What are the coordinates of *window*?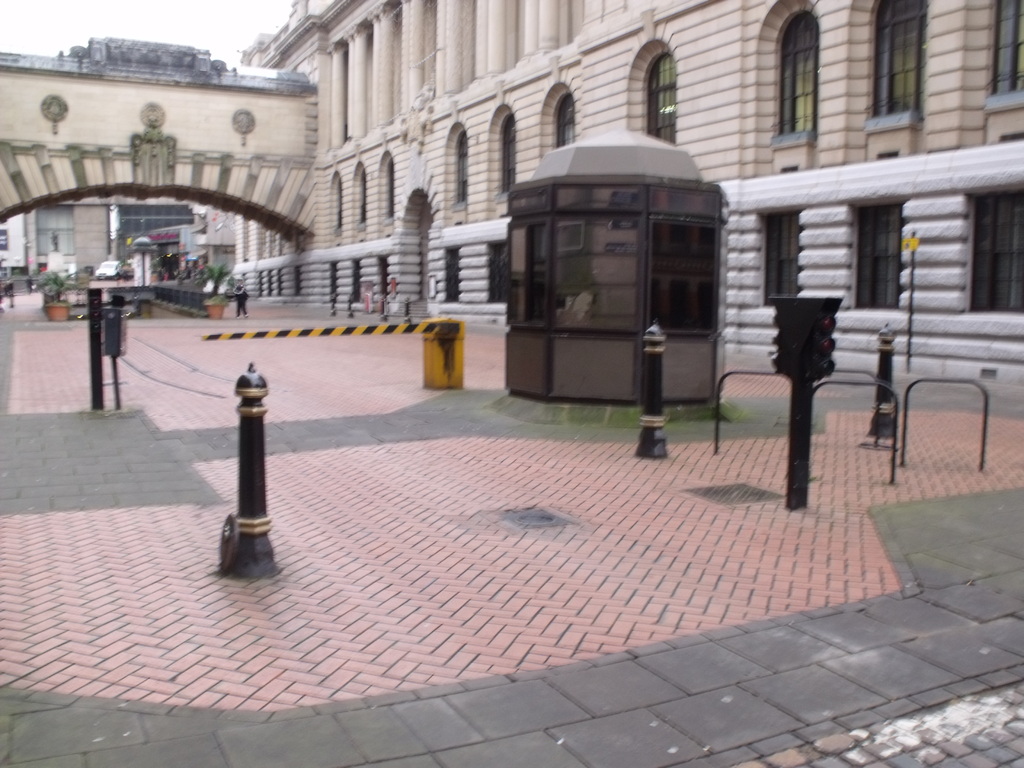
{"x1": 648, "y1": 53, "x2": 675, "y2": 136}.
